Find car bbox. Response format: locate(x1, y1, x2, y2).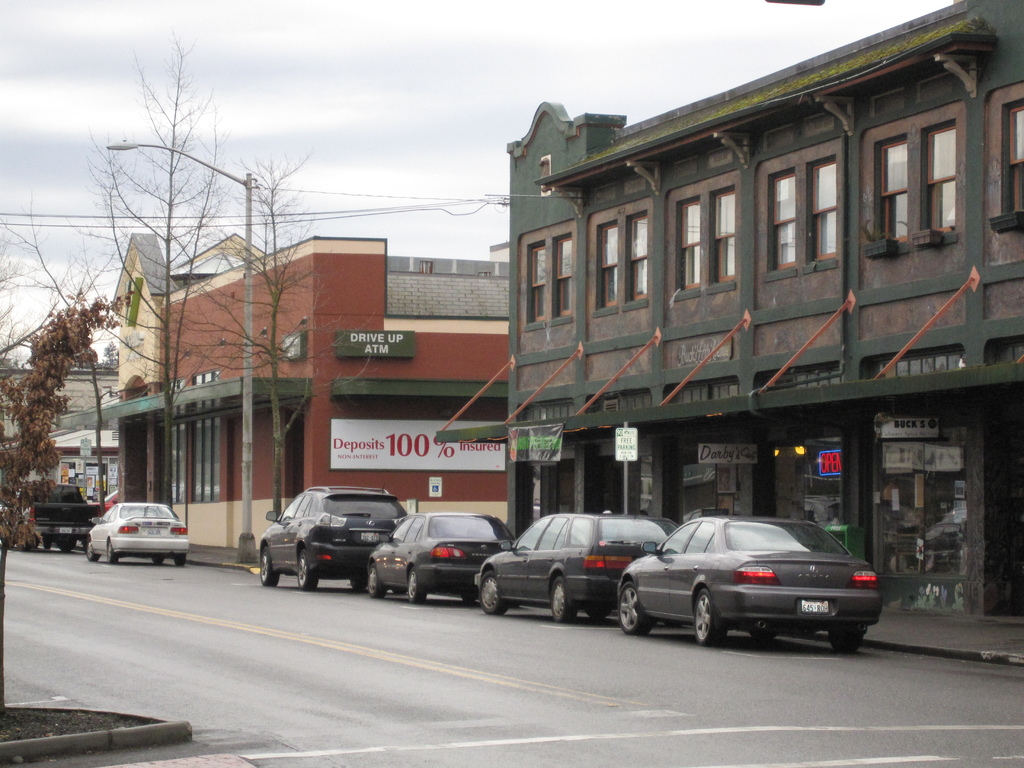
locate(472, 505, 680, 626).
